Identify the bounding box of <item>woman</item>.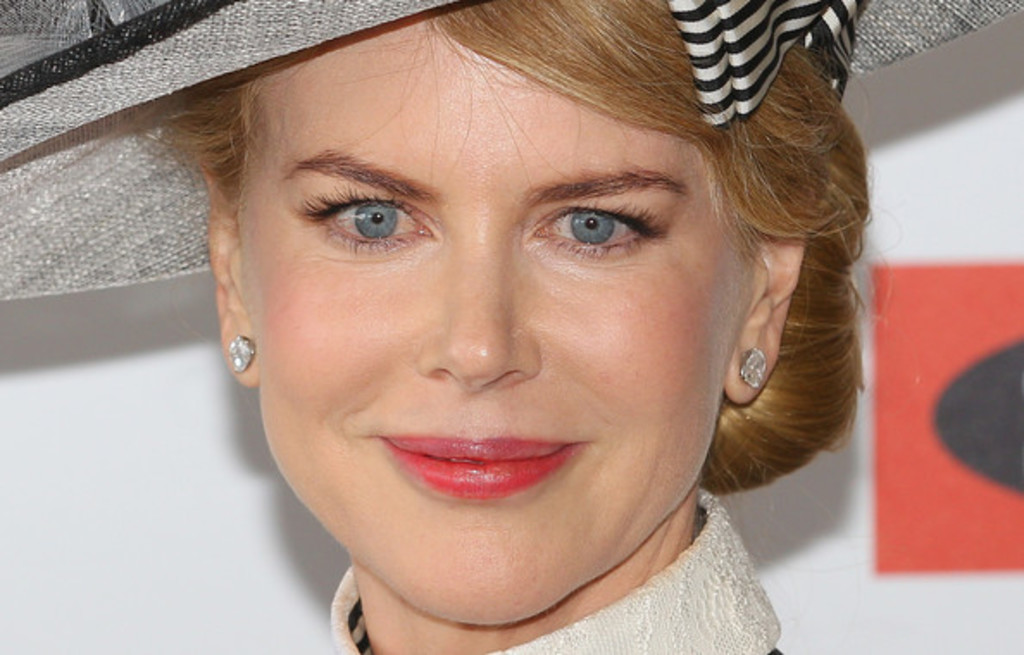
<box>0,0,1022,653</box>.
